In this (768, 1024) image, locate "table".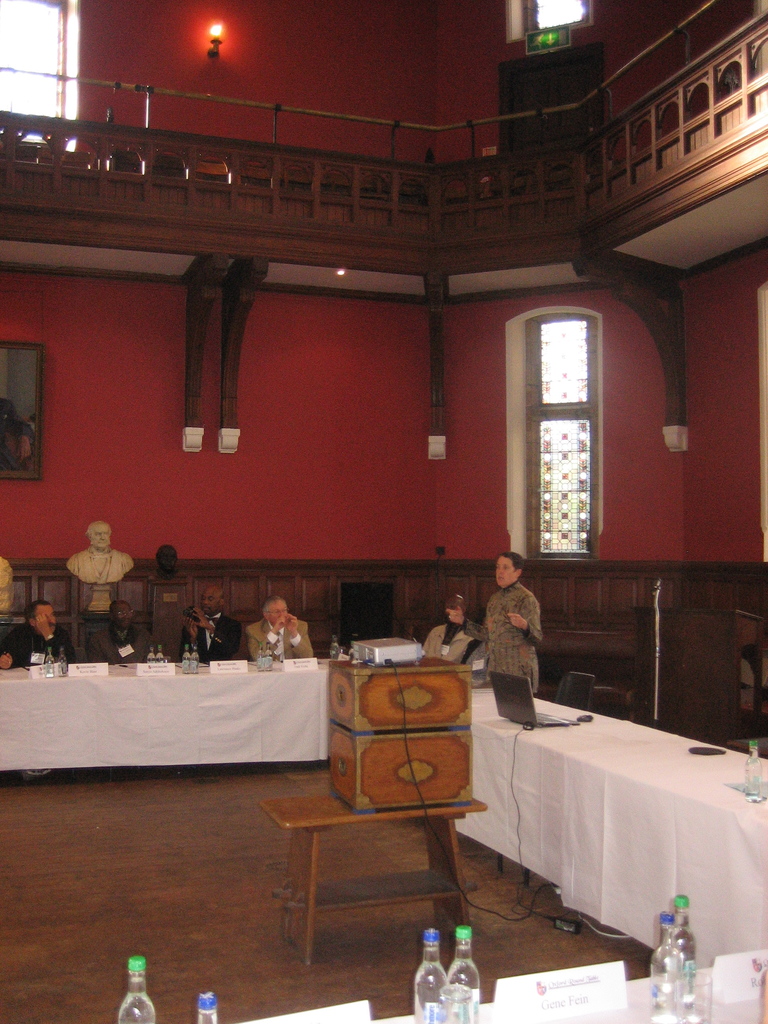
Bounding box: (x1=248, y1=773, x2=496, y2=959).
